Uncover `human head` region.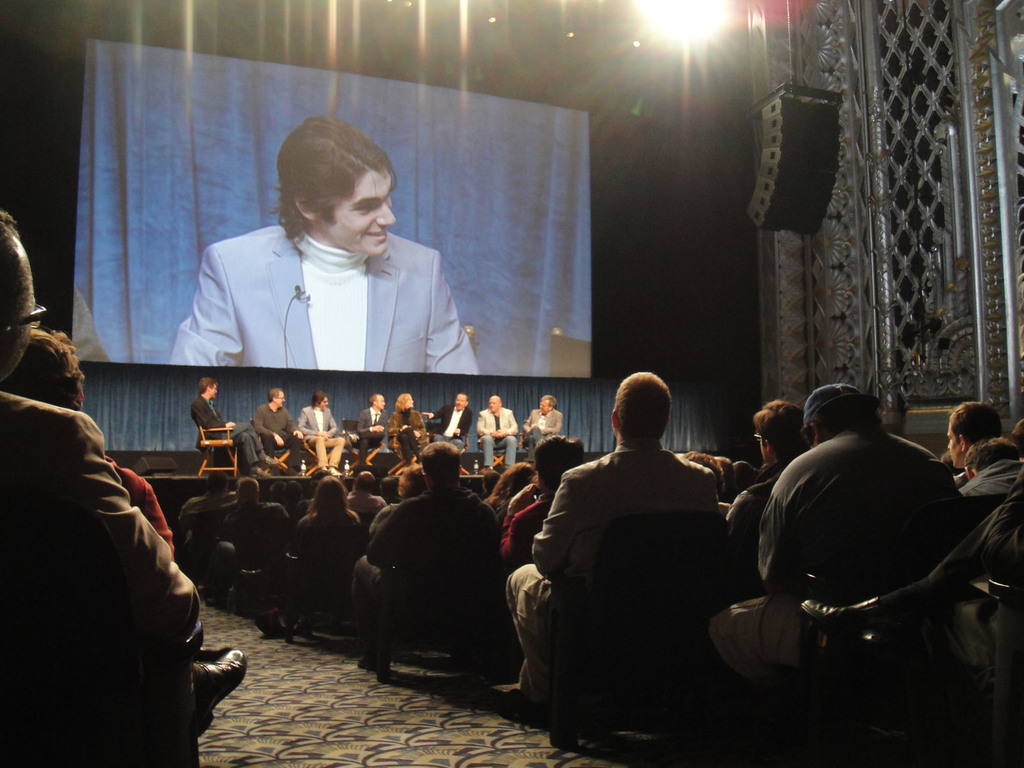
Uncovered: (left=487, top=393, right=501, bottom=416).
